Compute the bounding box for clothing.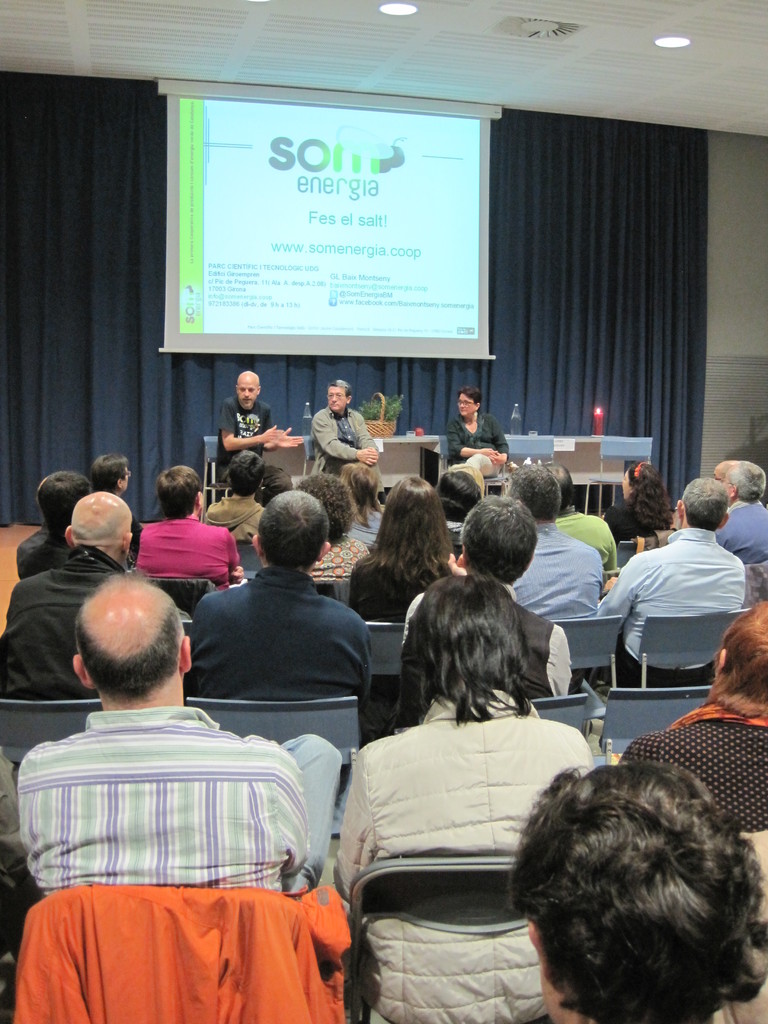
310 531 370 576.
